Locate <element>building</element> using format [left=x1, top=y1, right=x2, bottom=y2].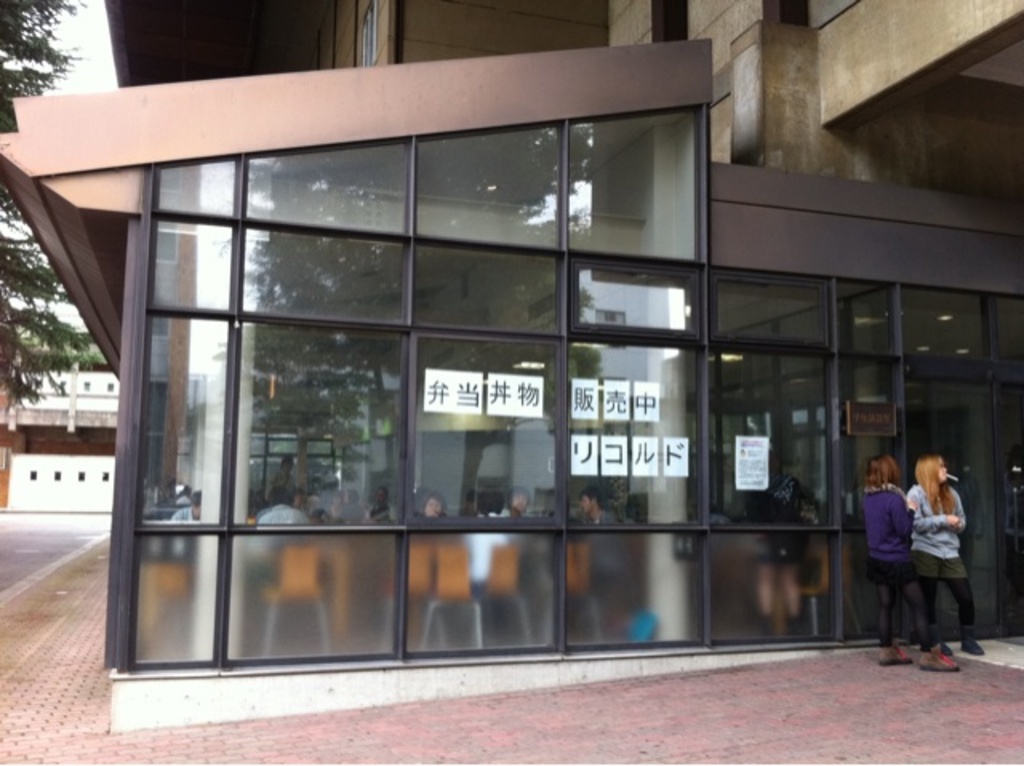
[left=0, top=0, right=1022, bottom=740].
